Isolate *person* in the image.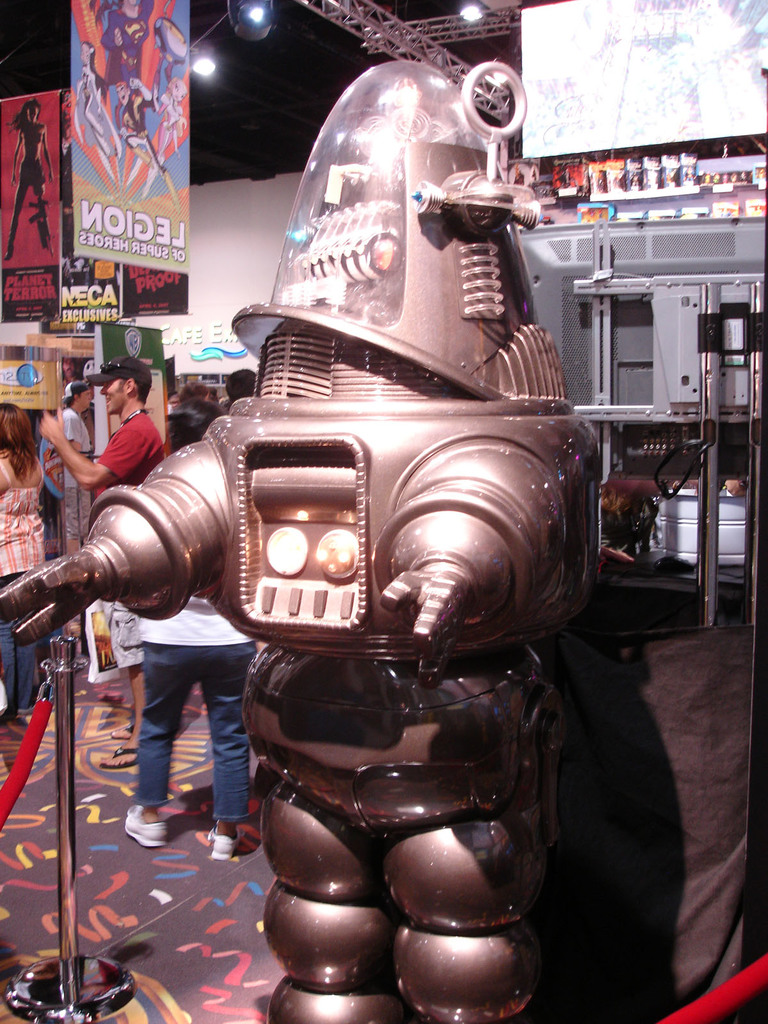
Isolated region: box(141, 76, 189, 200).
